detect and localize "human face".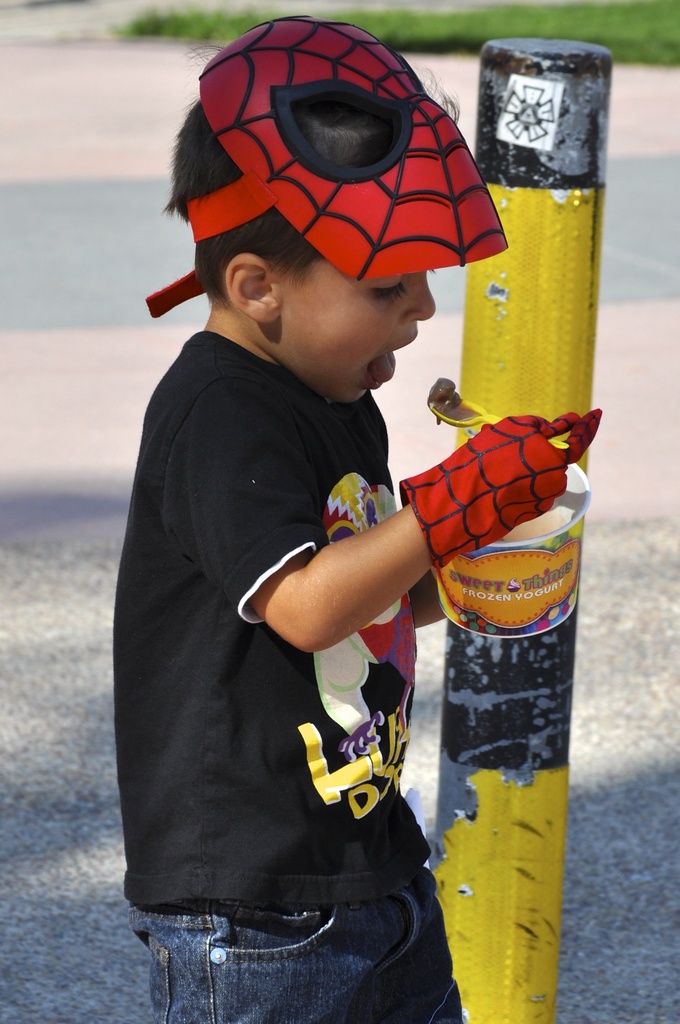
Localized at x1=283, y1=252, x2=435, y2=409.
